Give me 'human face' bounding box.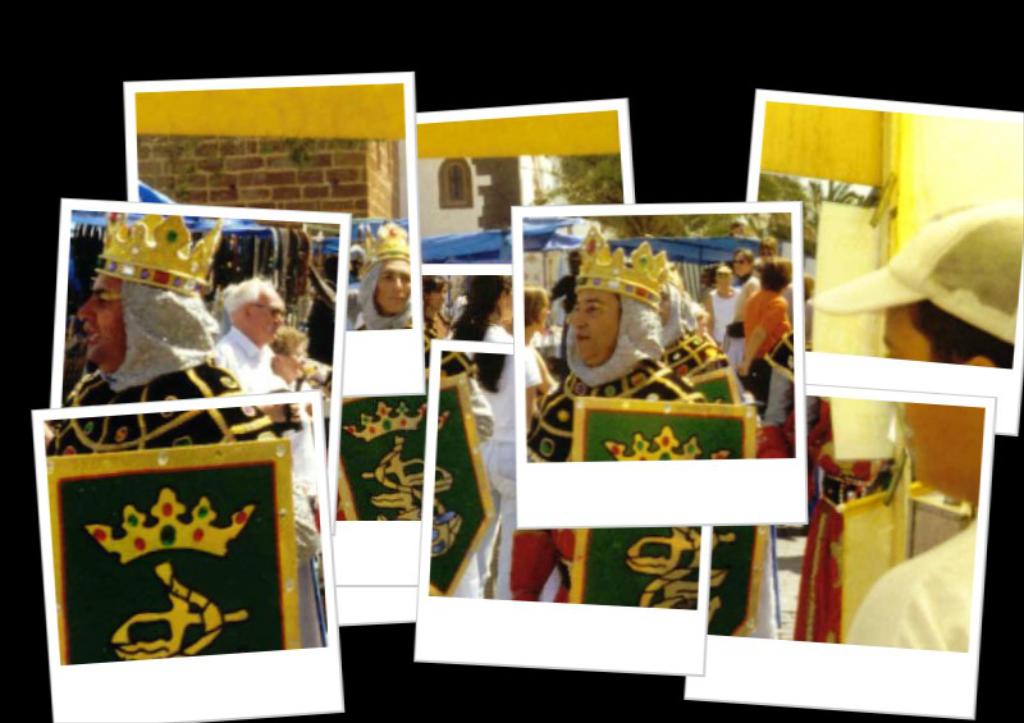
pyautogui.locateOnScreen(252, 284, 287, 338).
